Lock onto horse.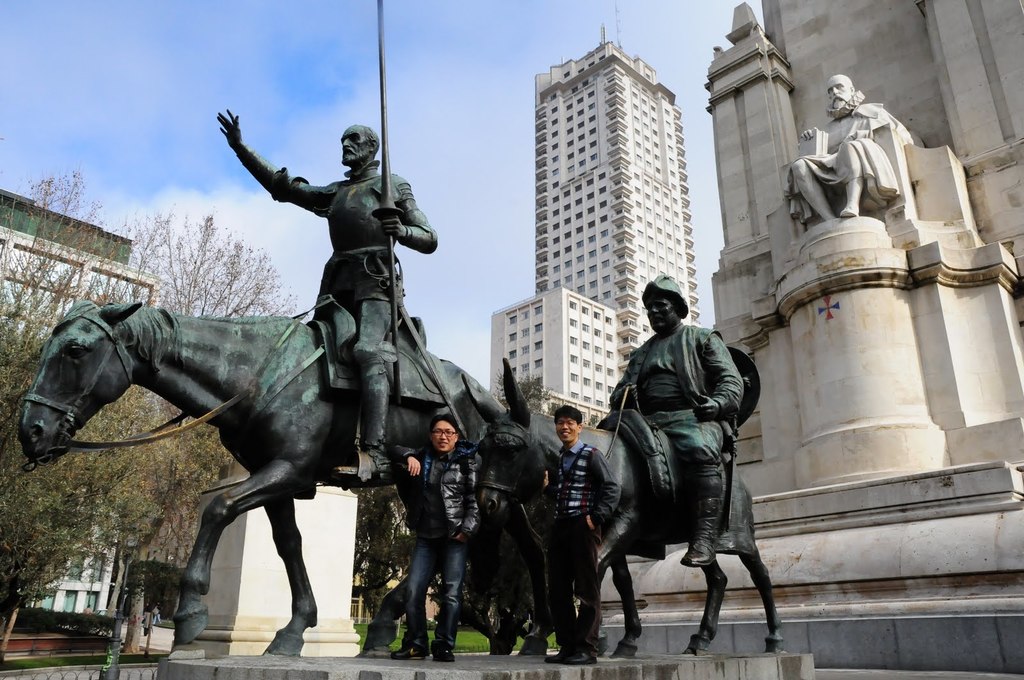
Locked: box=[459, 360, 781, 658].
